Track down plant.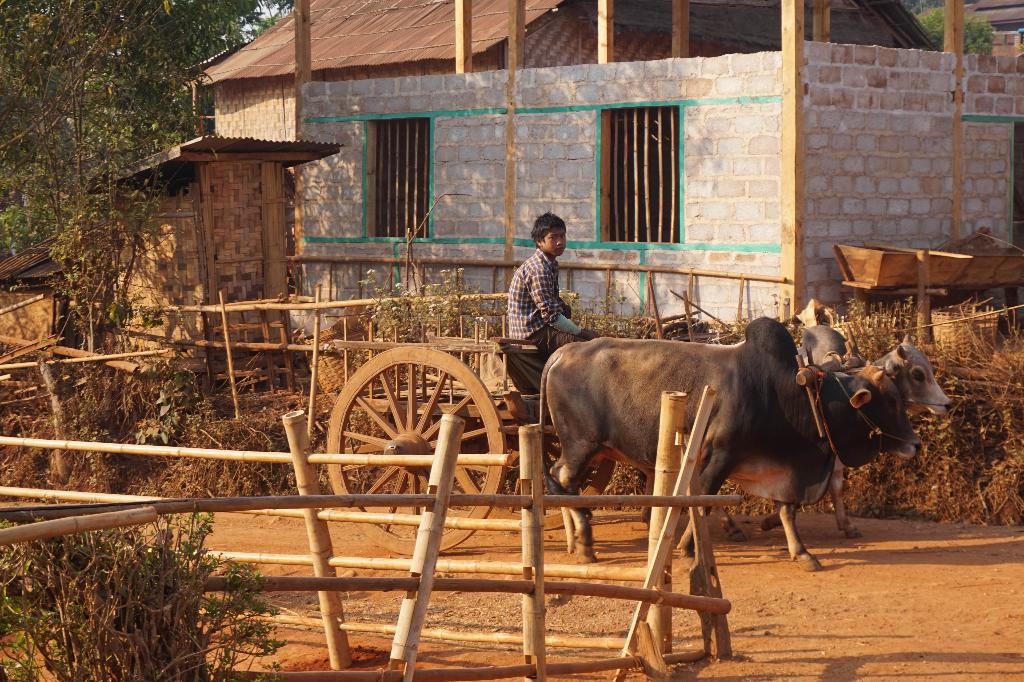
Tracked to (x1=133, y1=375, x2=195, y2=451).
